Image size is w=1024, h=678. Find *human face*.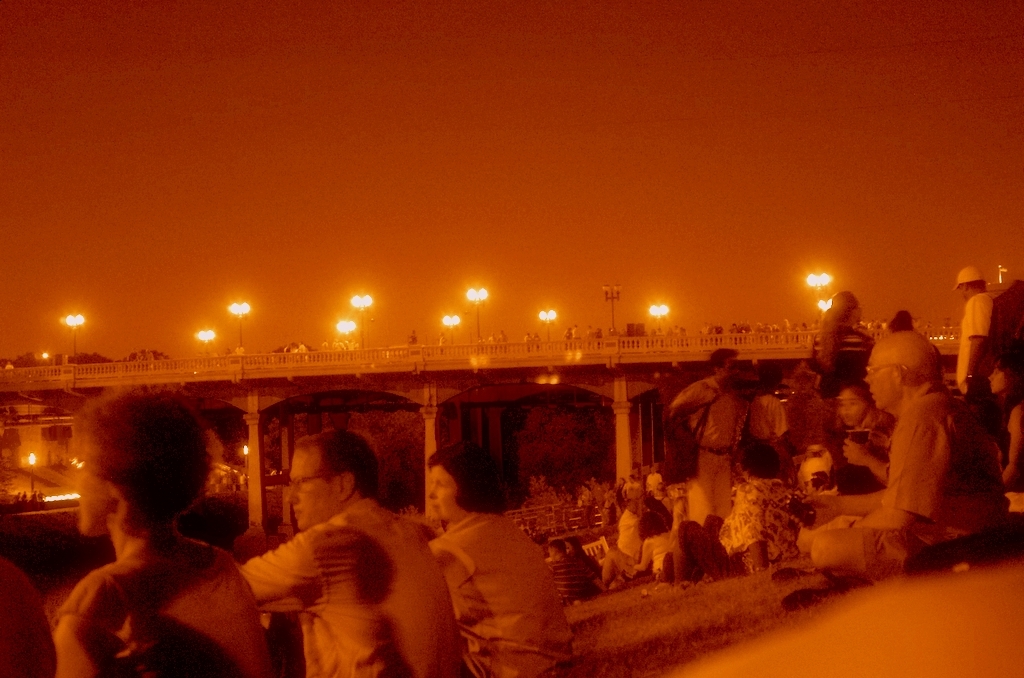
locate(863, 346, 895, 410).
